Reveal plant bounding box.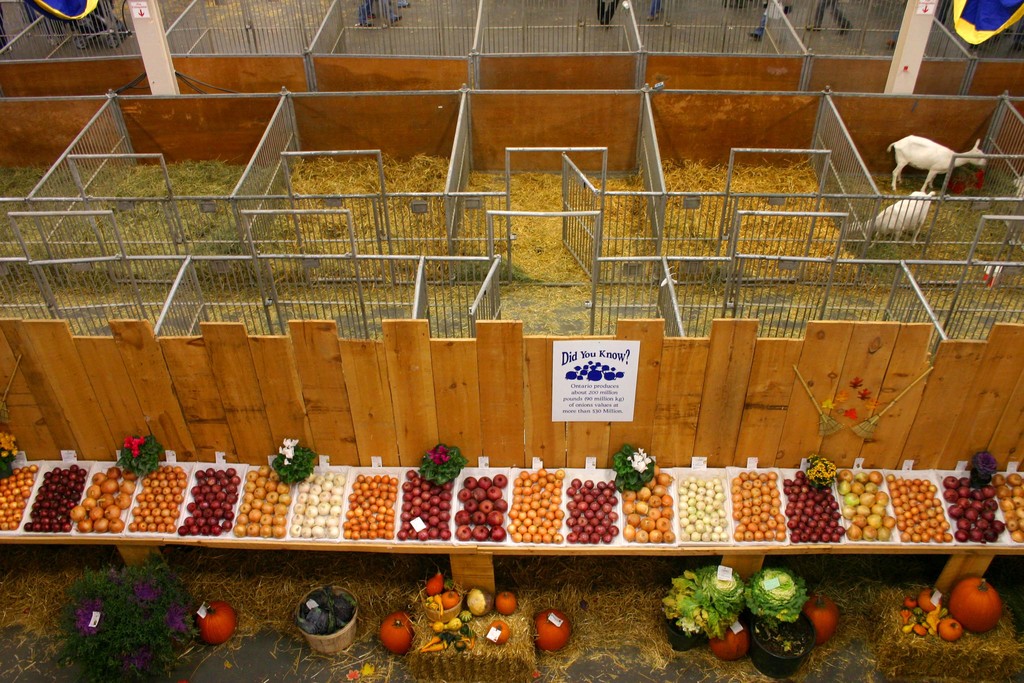
Revealed: [left=115, top=432, right=168, bottom=483].
